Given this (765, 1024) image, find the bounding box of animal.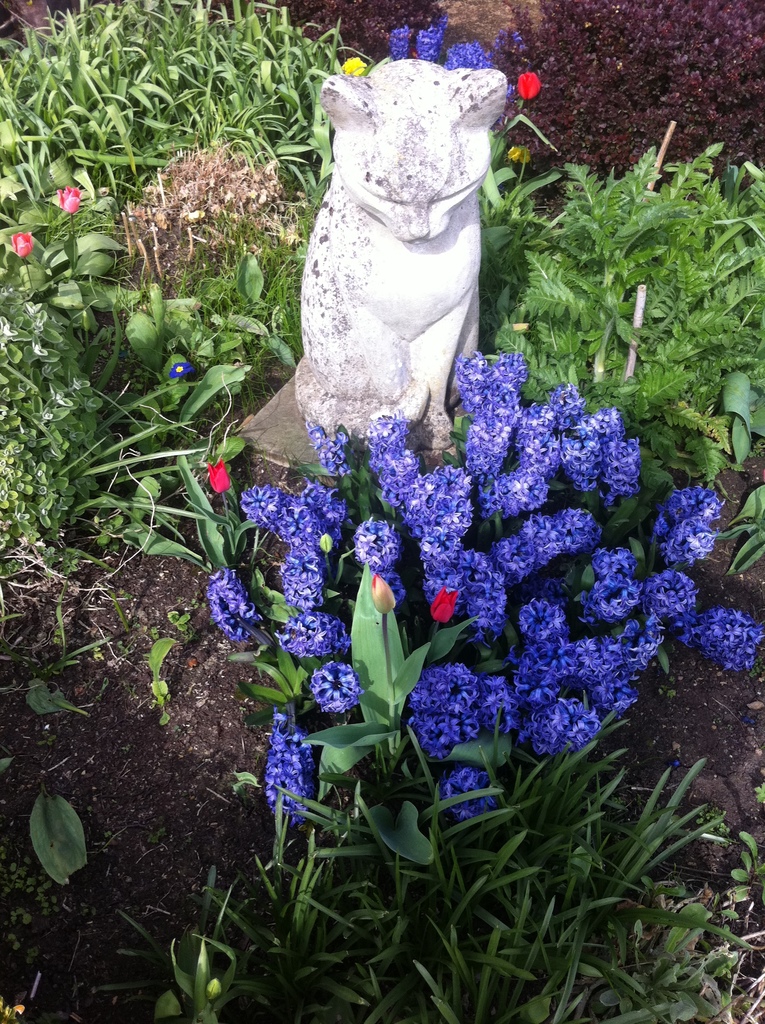
Rect(295, 56, 508, 451).
